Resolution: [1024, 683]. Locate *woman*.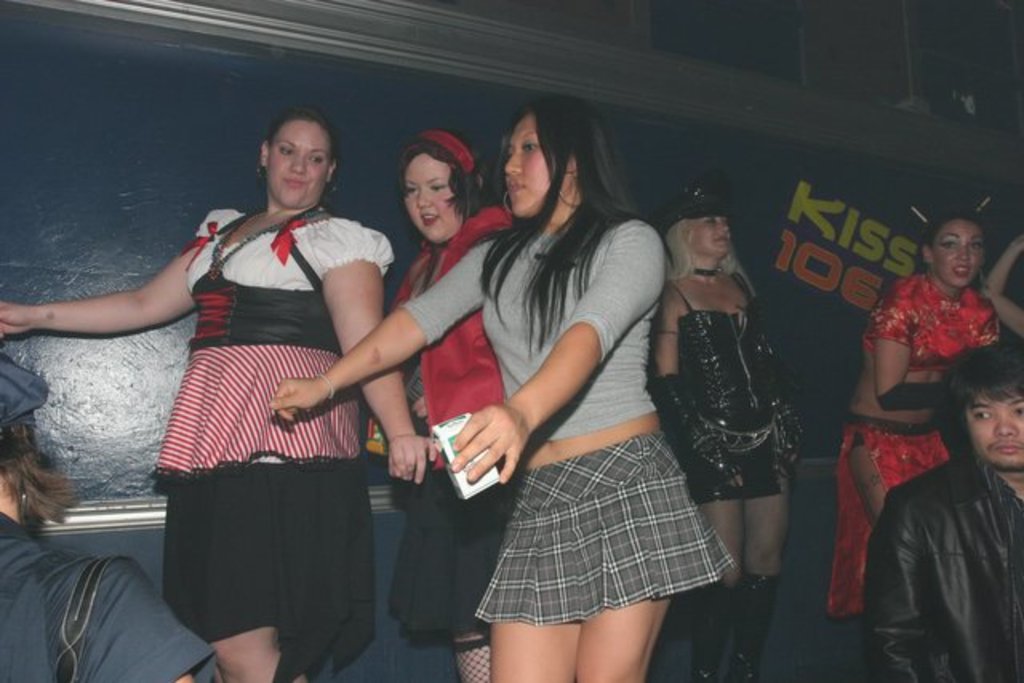
<box>650,187,805,681</box>.
